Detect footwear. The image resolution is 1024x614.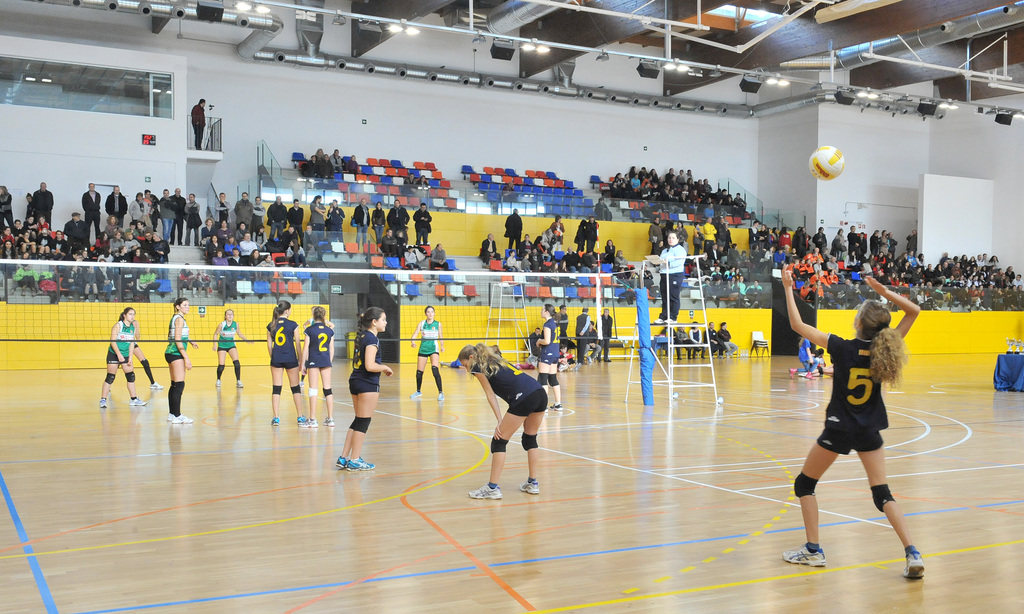
x1=695, y1=347, x2=701, y2=352.
